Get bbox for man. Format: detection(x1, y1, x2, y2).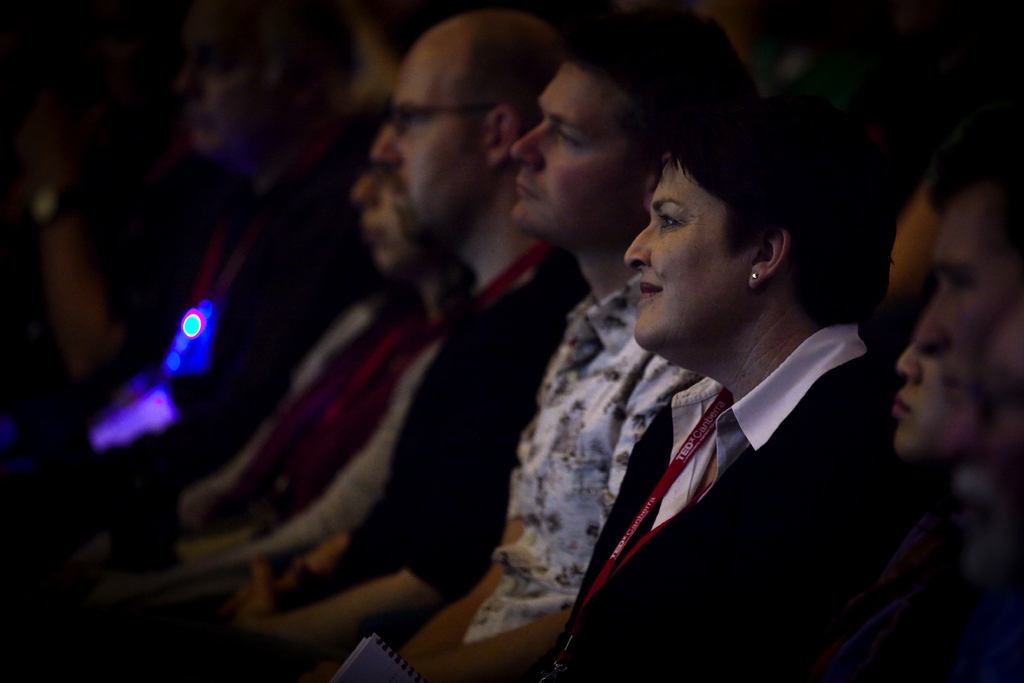
detection(235, 8, 589, 682).
